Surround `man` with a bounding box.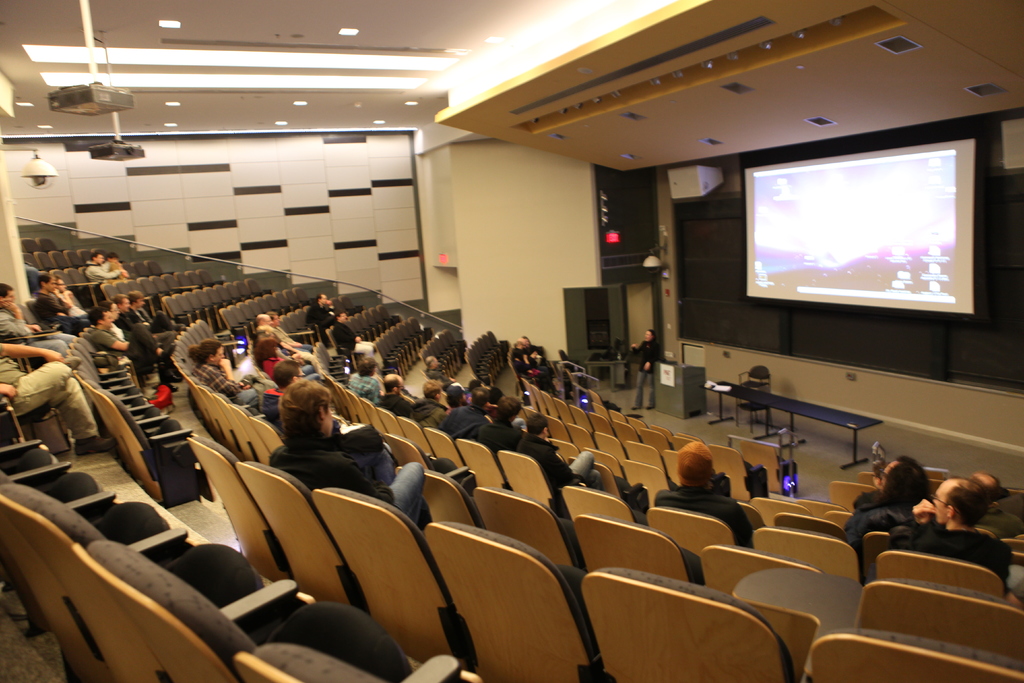
{"x1": 188, "y1": 342, "x2": 266, "y2": 410}.
